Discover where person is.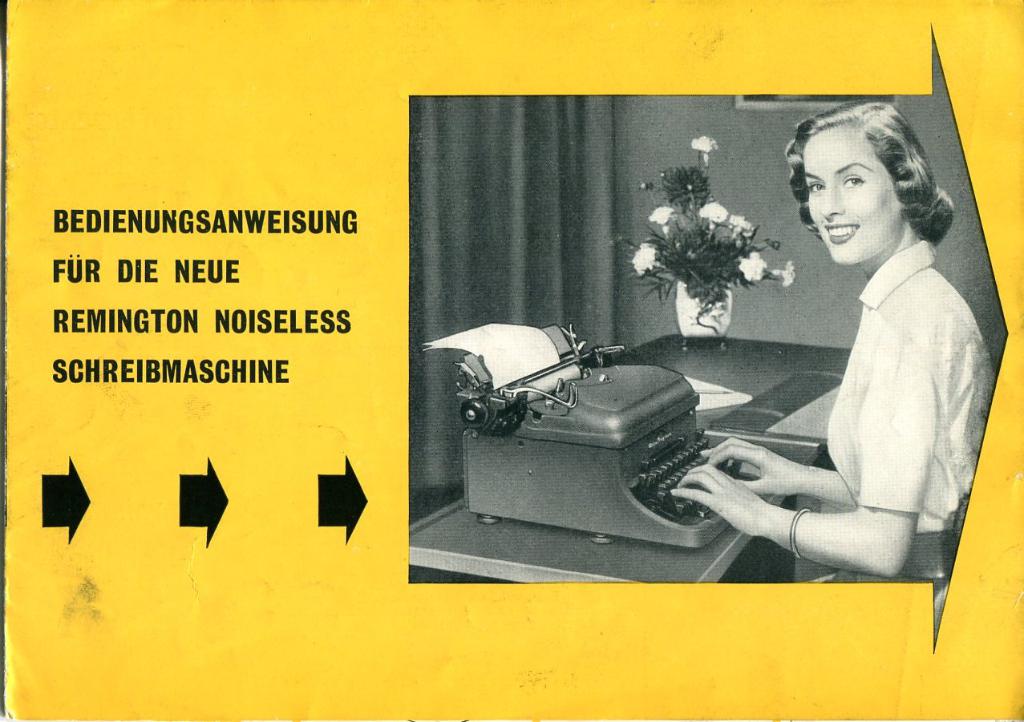
Discovered at [left=671, top=100, right=997, bottom=643].
